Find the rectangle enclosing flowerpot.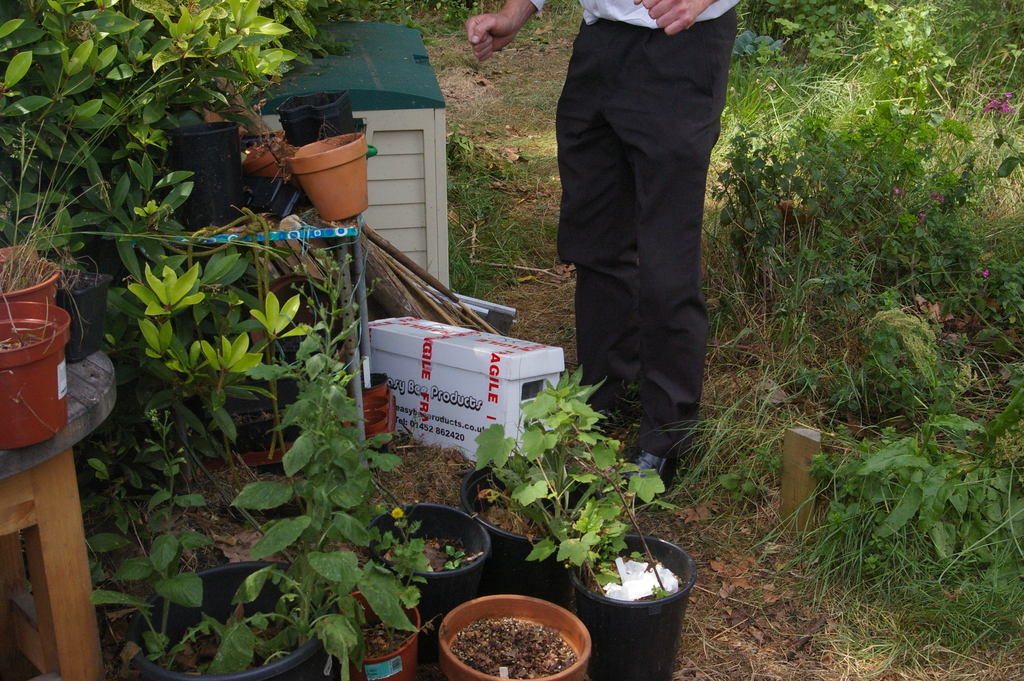
0,245,56,298.
